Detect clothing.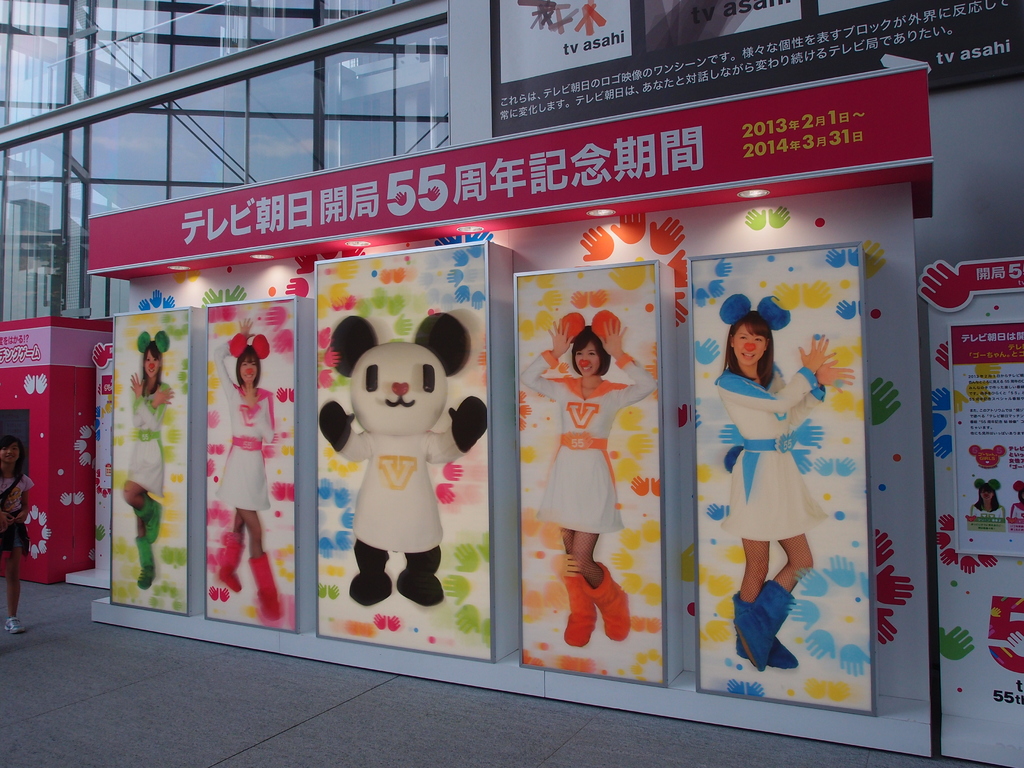
Detected at {"x1": 716, "y1": 365, "x2": 831, "y2": 543}.
